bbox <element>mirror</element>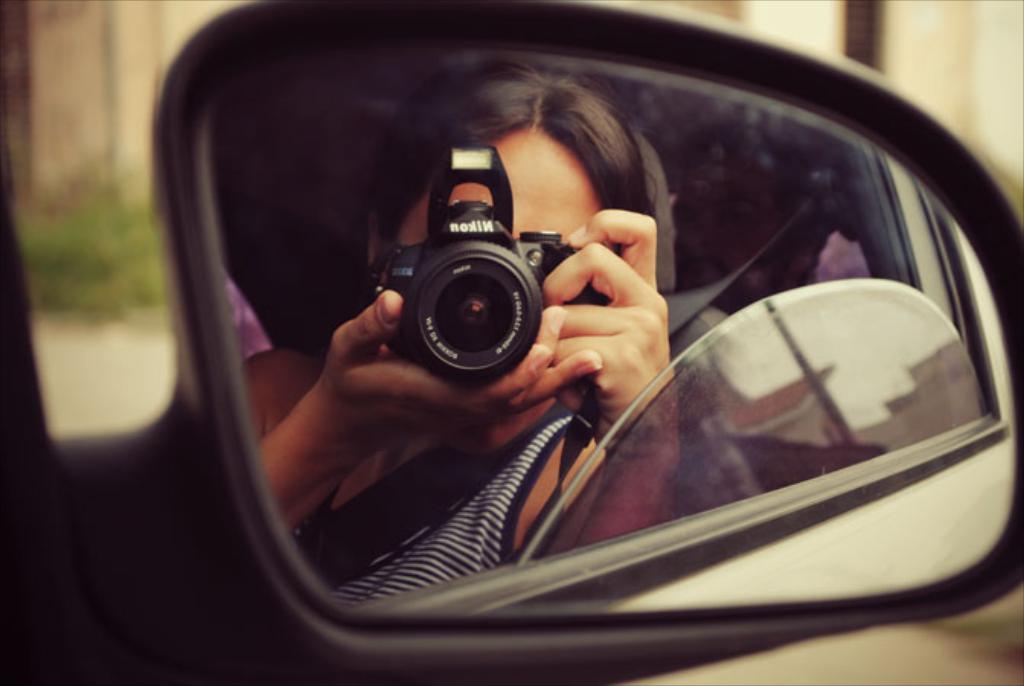
<box>204,37,1022,622</box>
